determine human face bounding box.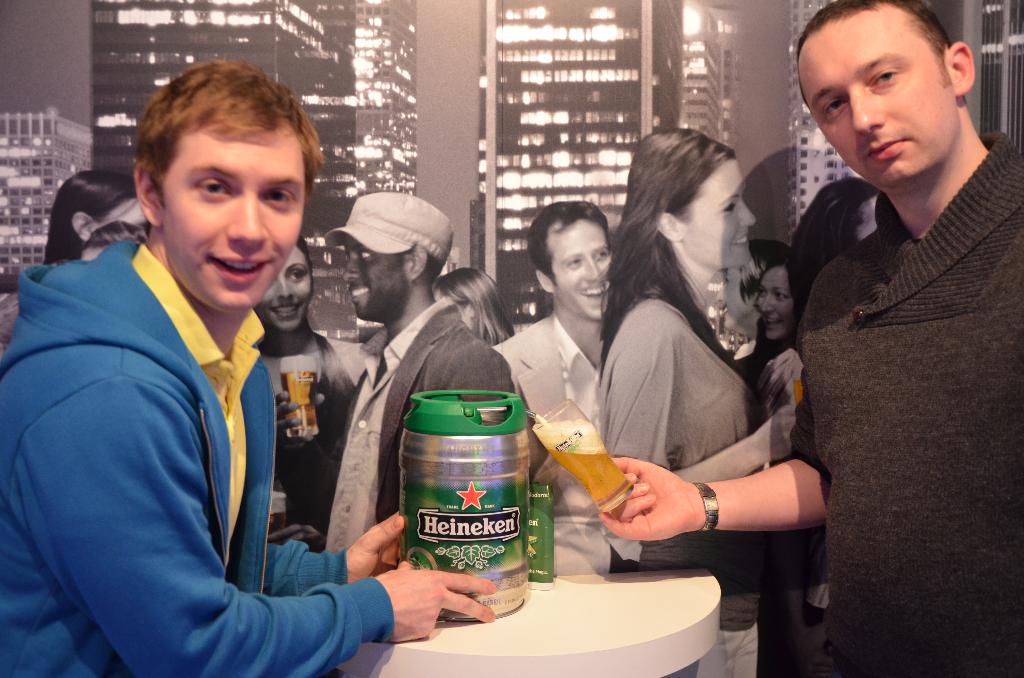
Determined: 90:202:152:232.
